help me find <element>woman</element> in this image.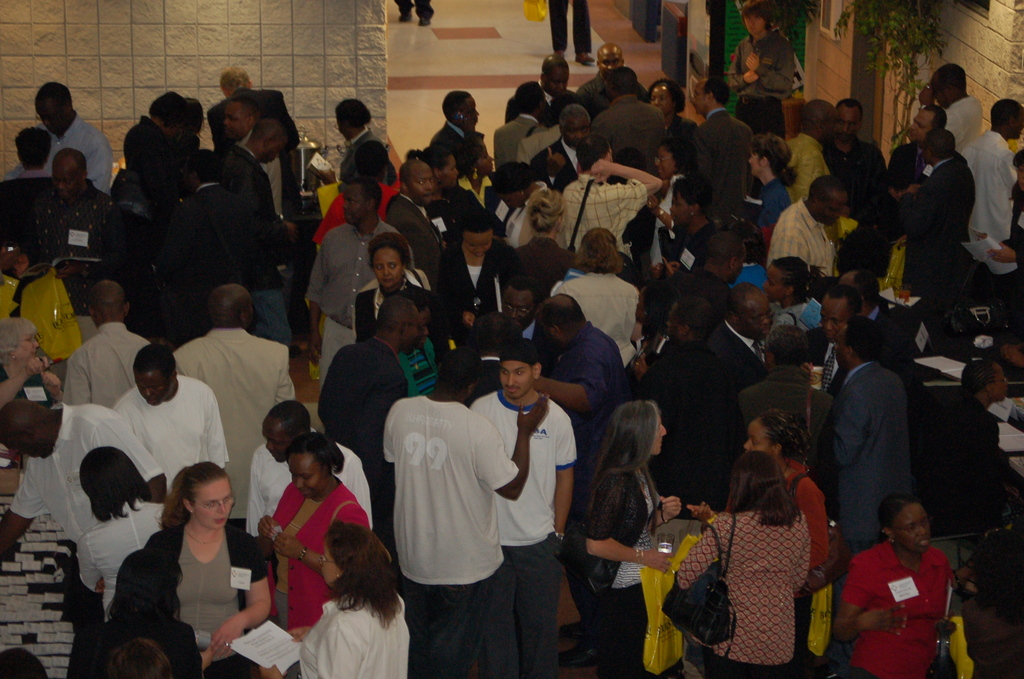
Found it: 763 258 828 336.
